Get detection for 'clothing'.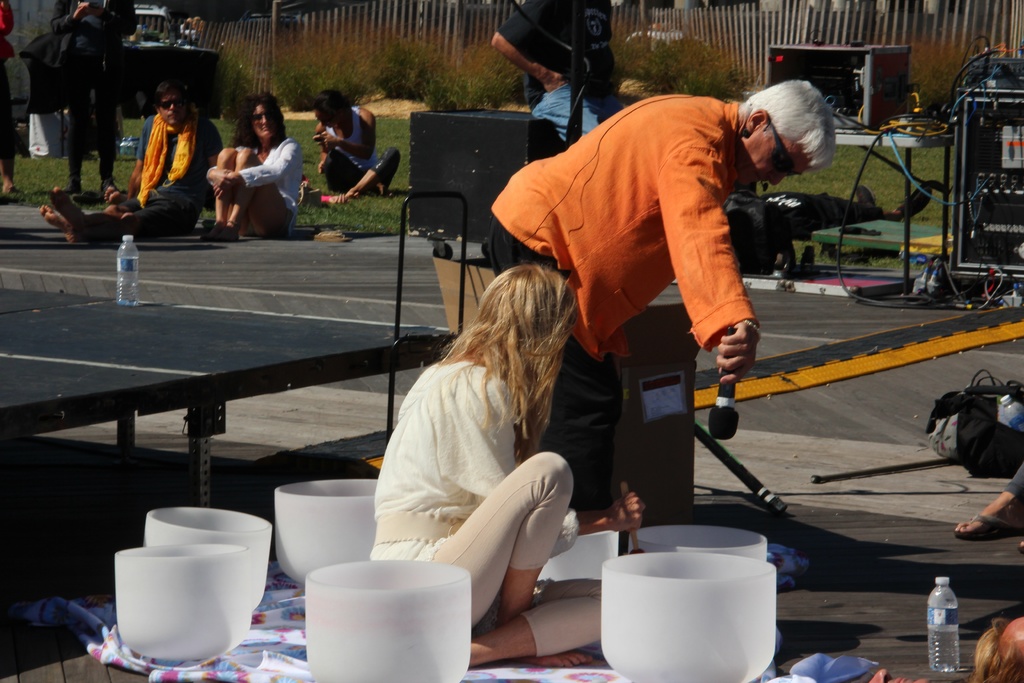
Detection: BBox(999, 479, 1016, 516).
